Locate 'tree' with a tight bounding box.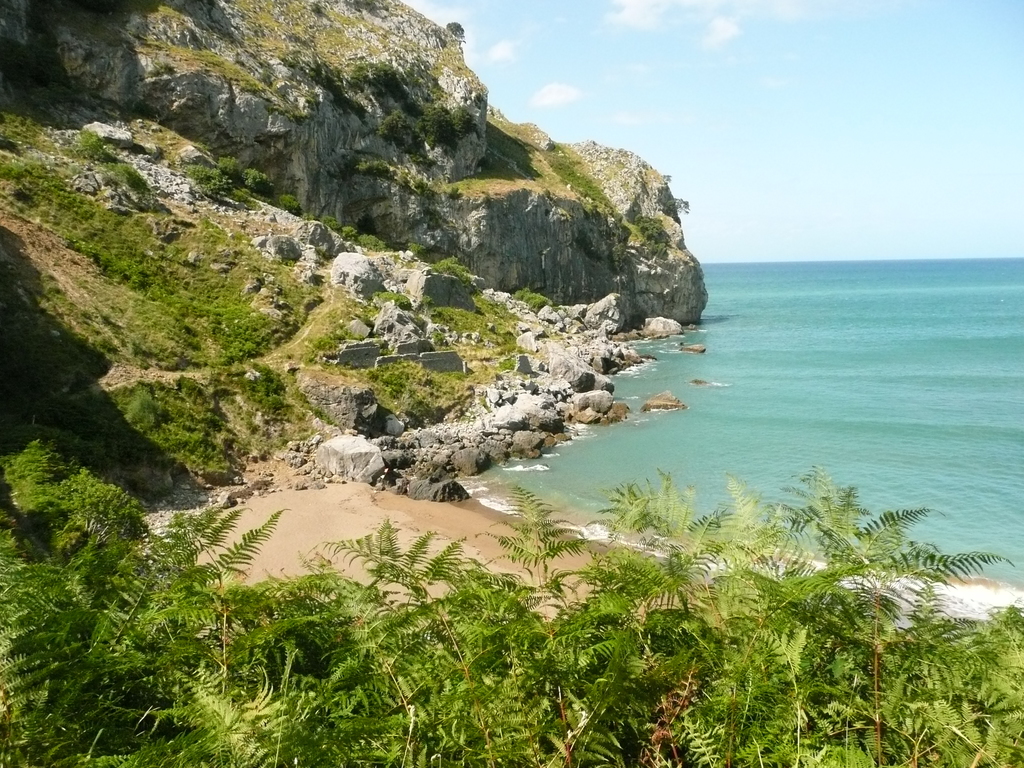
(278, 194, 305, 214).
